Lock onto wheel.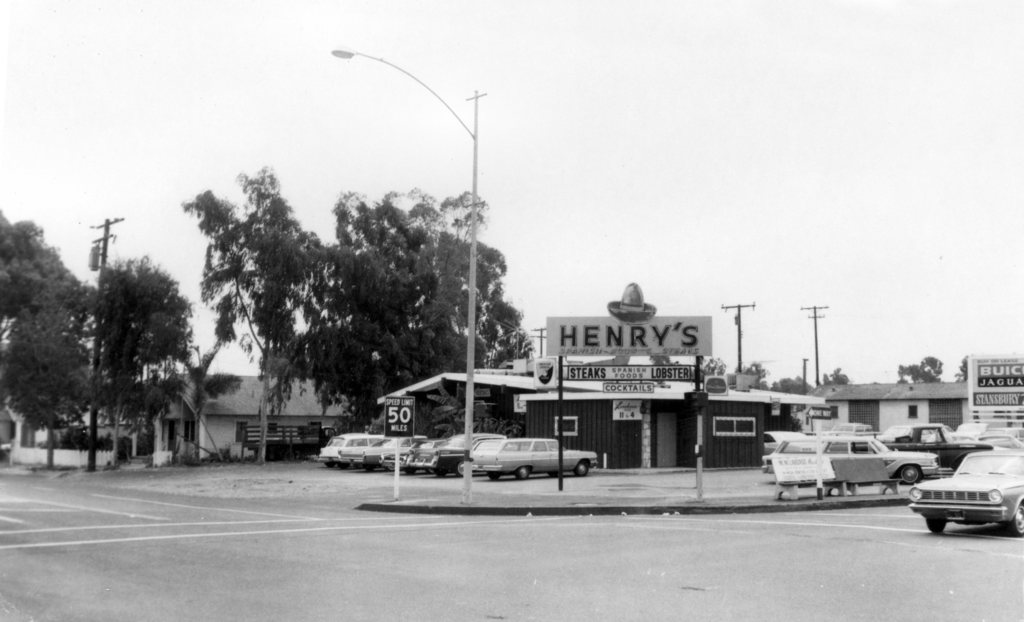
Locked: rect(404, 465, 413, 476).
